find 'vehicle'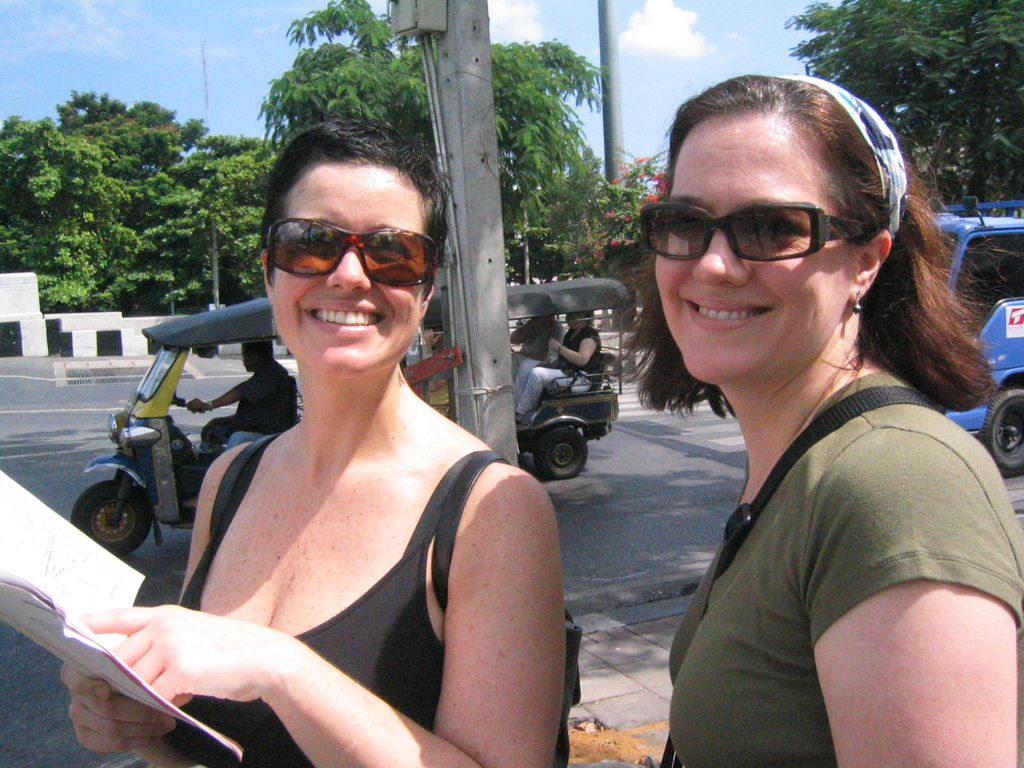
[x1=72, y1=297, x2=442, y2=557]
